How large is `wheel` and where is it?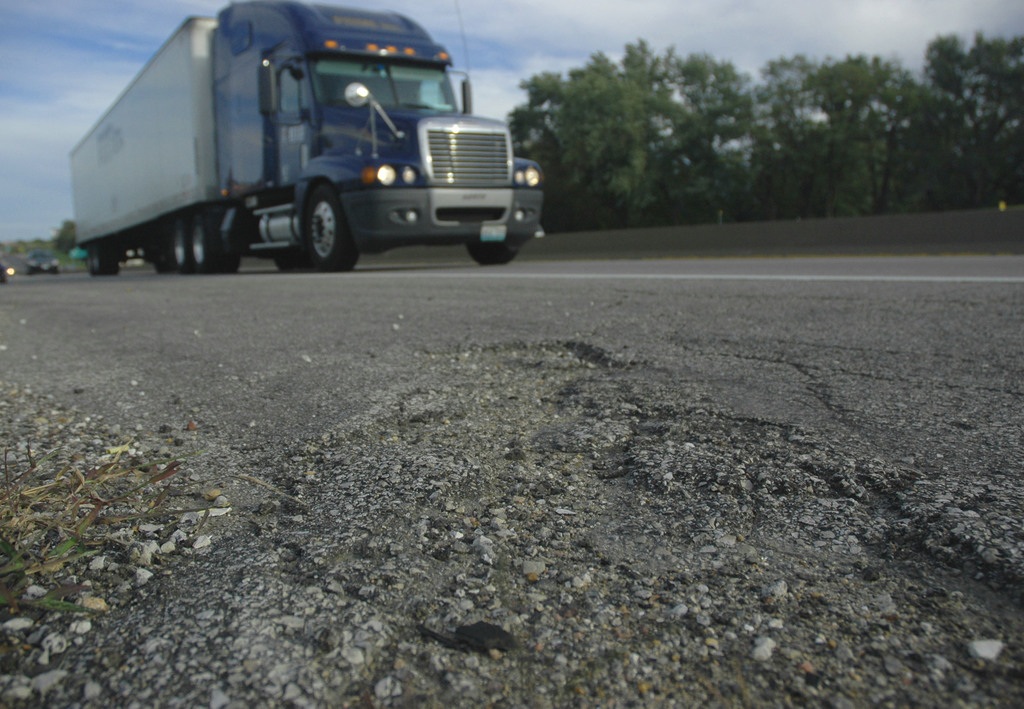
Bounding box: <region>273, 246, 306, 269</region>.
